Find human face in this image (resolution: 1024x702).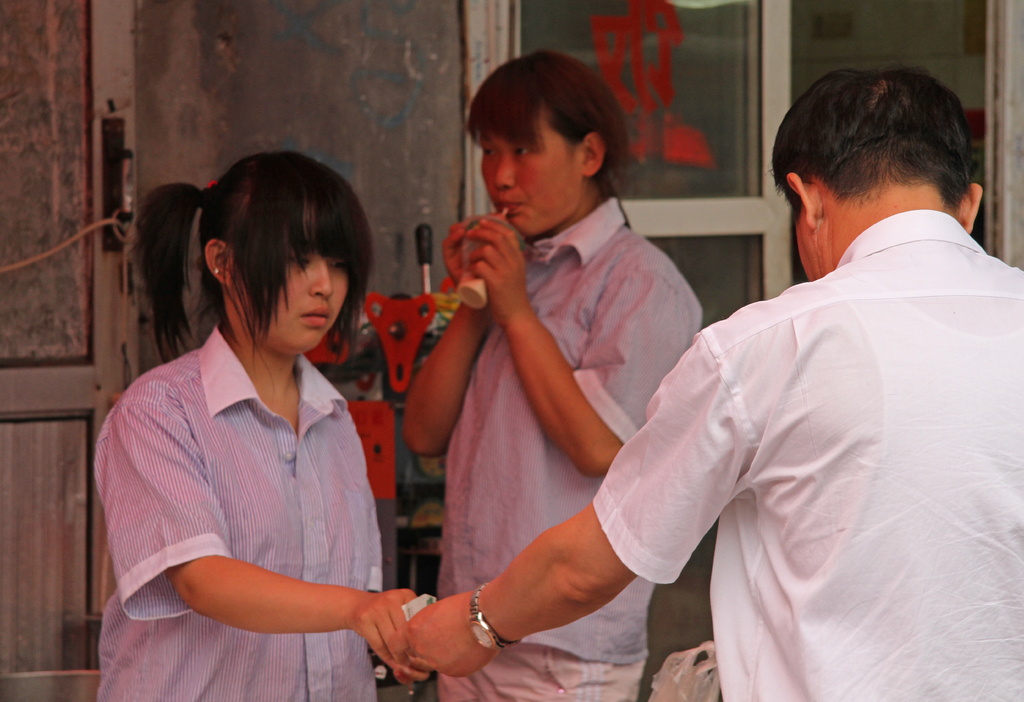
l=483, t=105, r=580, b=235.
